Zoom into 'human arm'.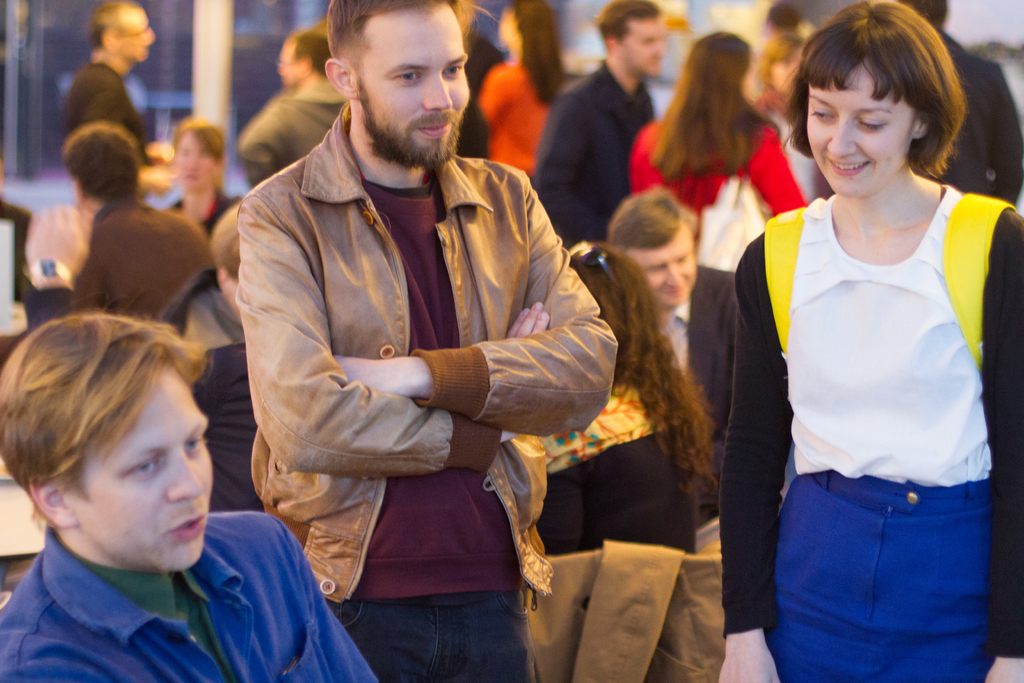
Zoom target: [x1=22, y1=202, x2=97, y2=329].
